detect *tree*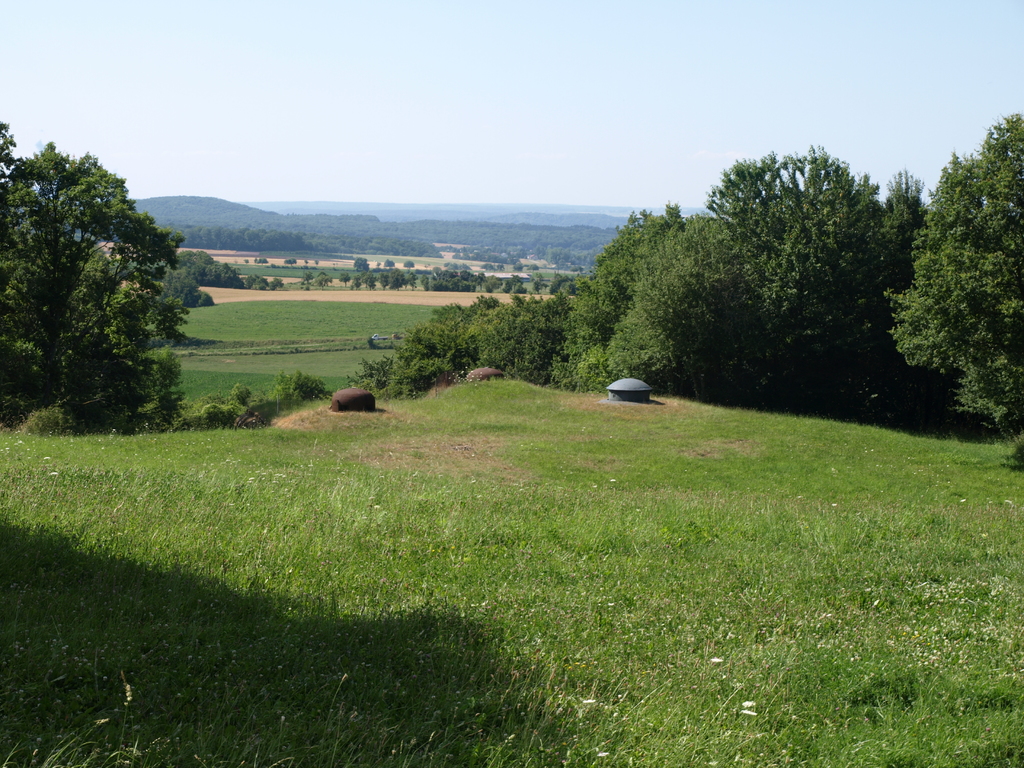
556:207:682:353
